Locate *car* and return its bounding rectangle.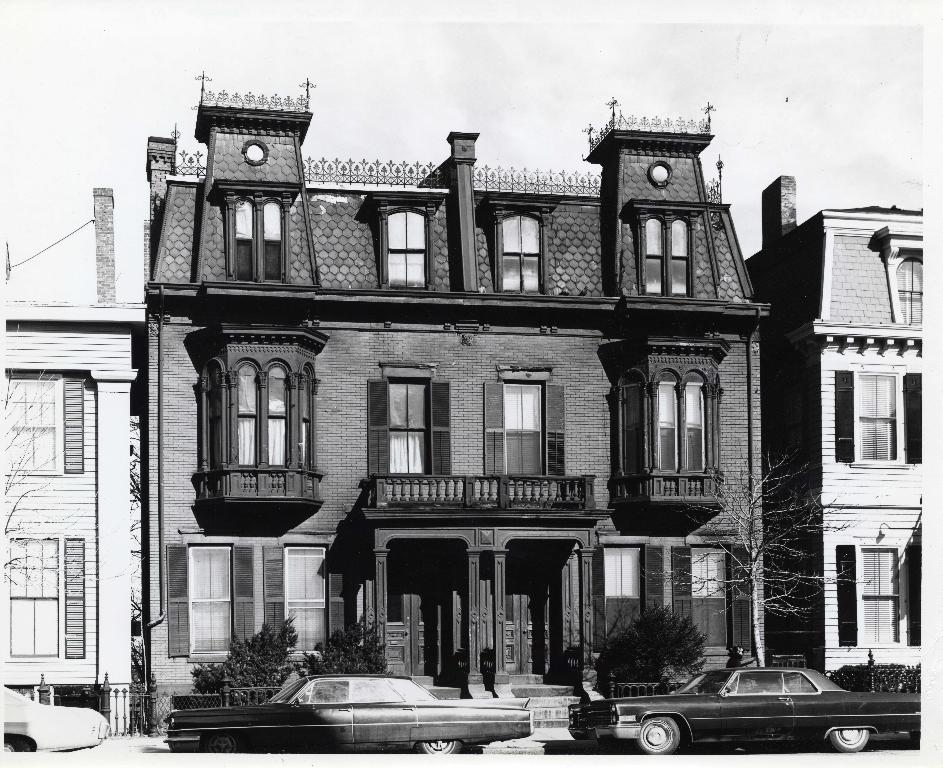
Rect(568, 666, 922, 756).
